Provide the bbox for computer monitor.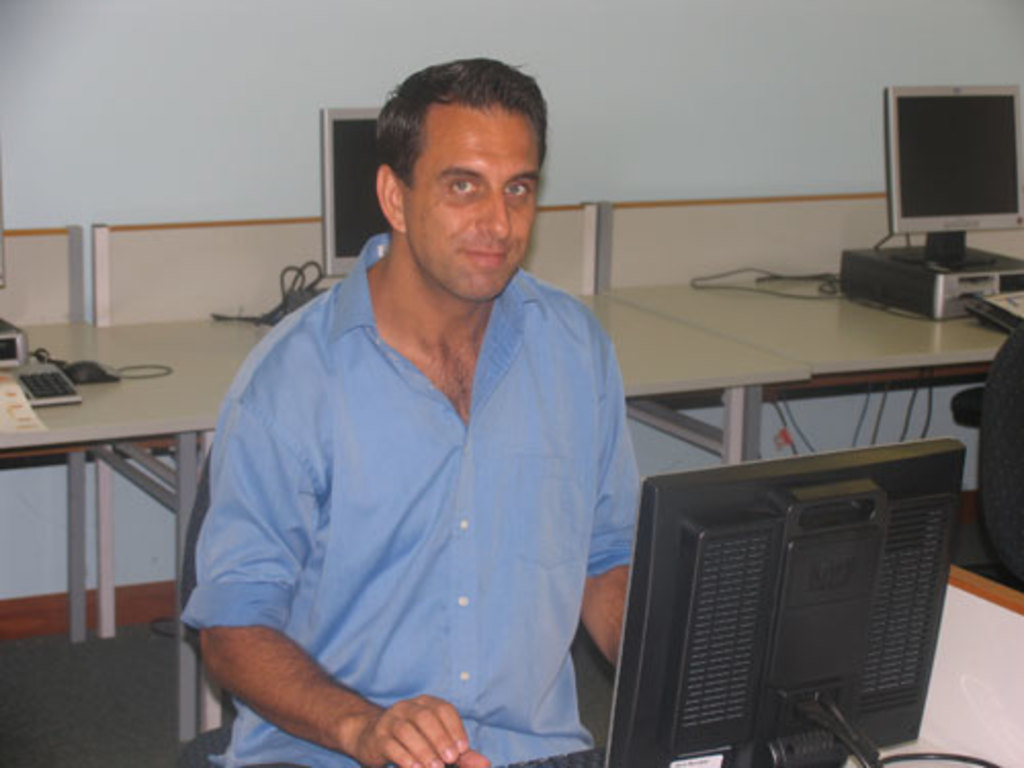
box=[877, 78, 1020, 266].
